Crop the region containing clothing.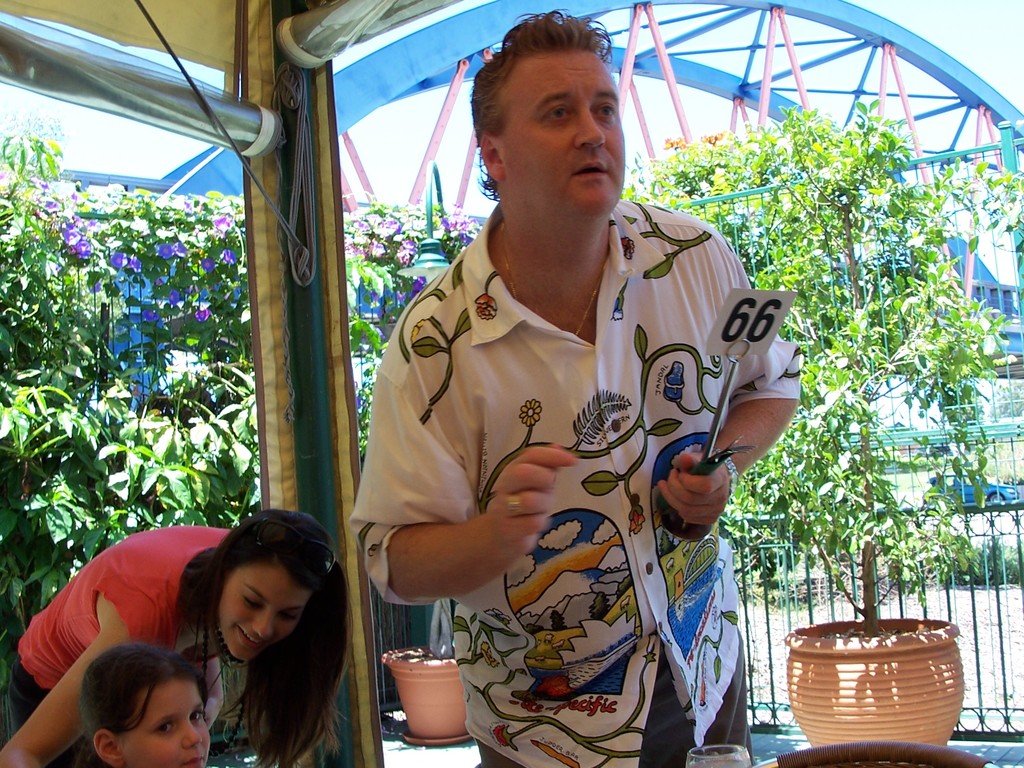
Crop region: rect(12, 522, 241, 767).
